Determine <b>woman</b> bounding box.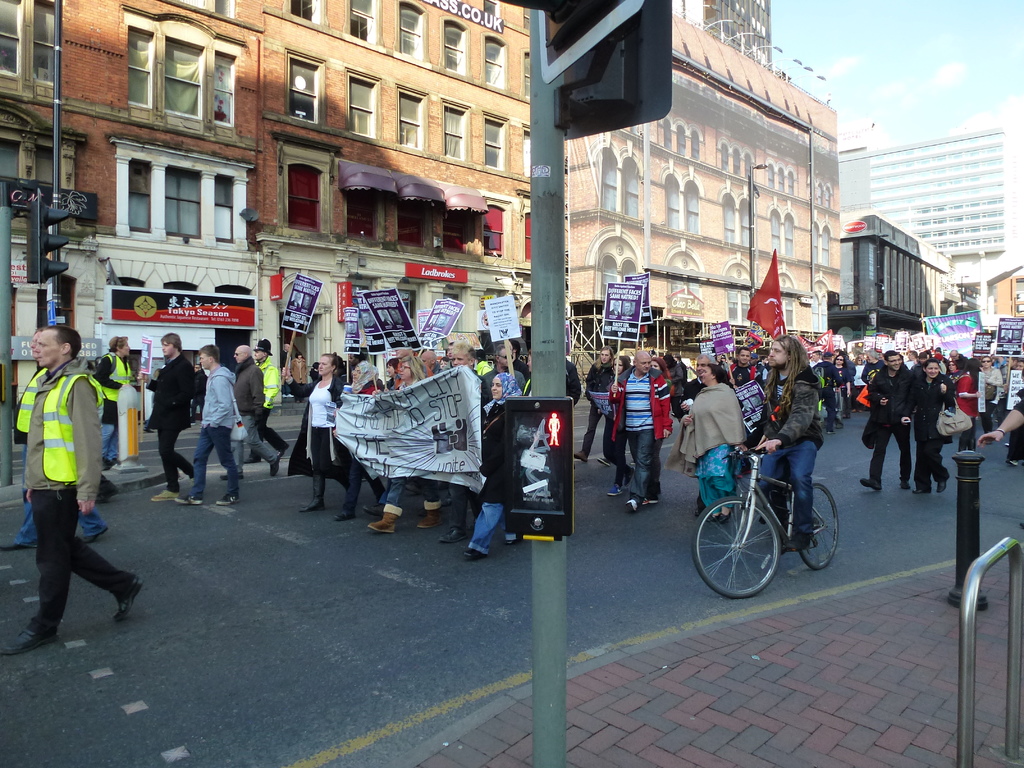
Determined: bbox(578, 344, 620, 469).
